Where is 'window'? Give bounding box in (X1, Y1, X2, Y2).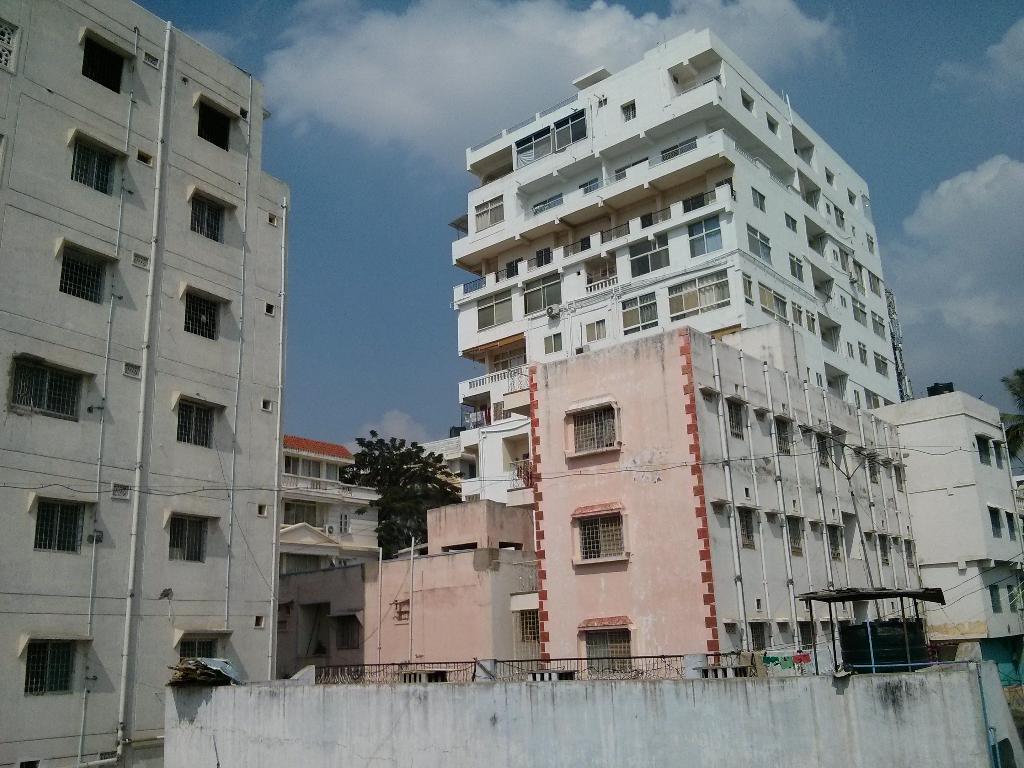
(182, 283, 227, 344).
